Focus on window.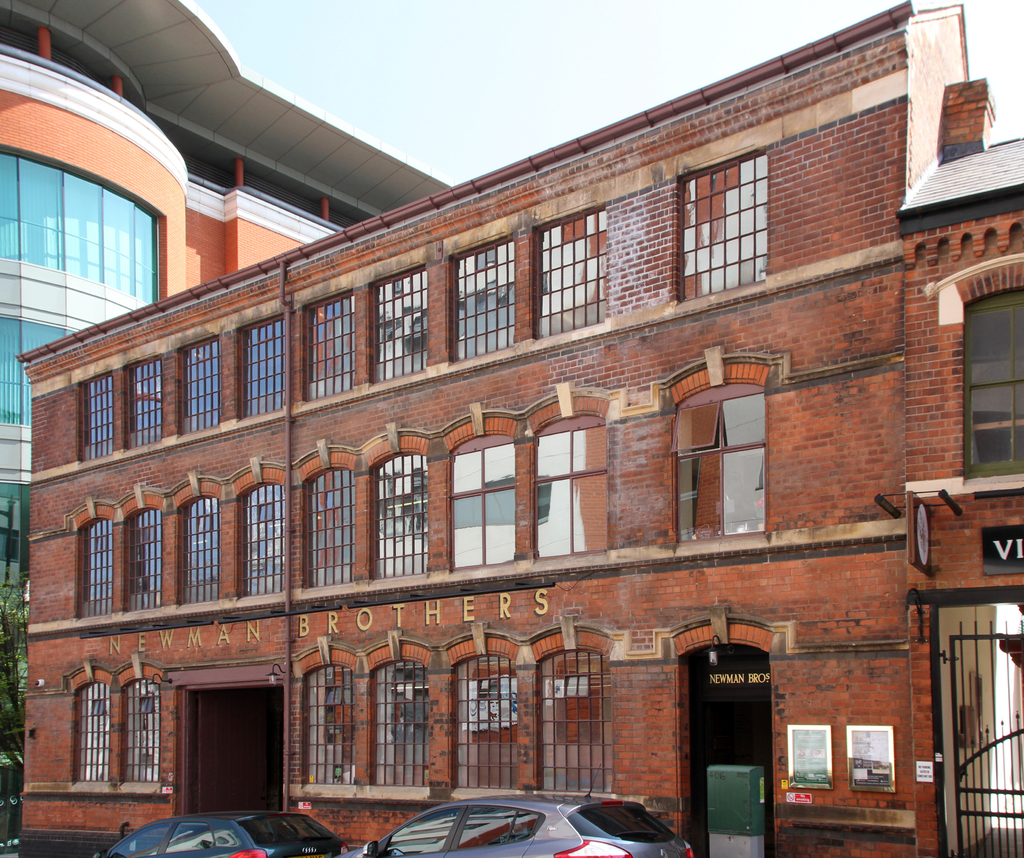
Focused at 542 417 612 552.
